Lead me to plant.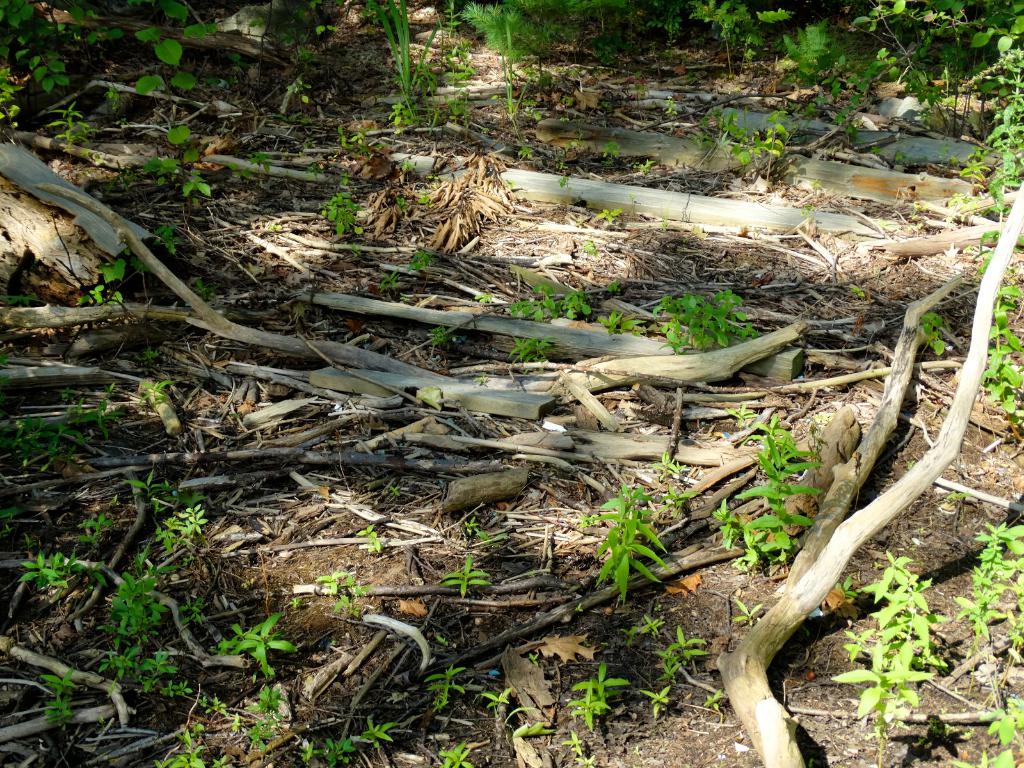
Lead to bbox(721, 400, 753, 433).
